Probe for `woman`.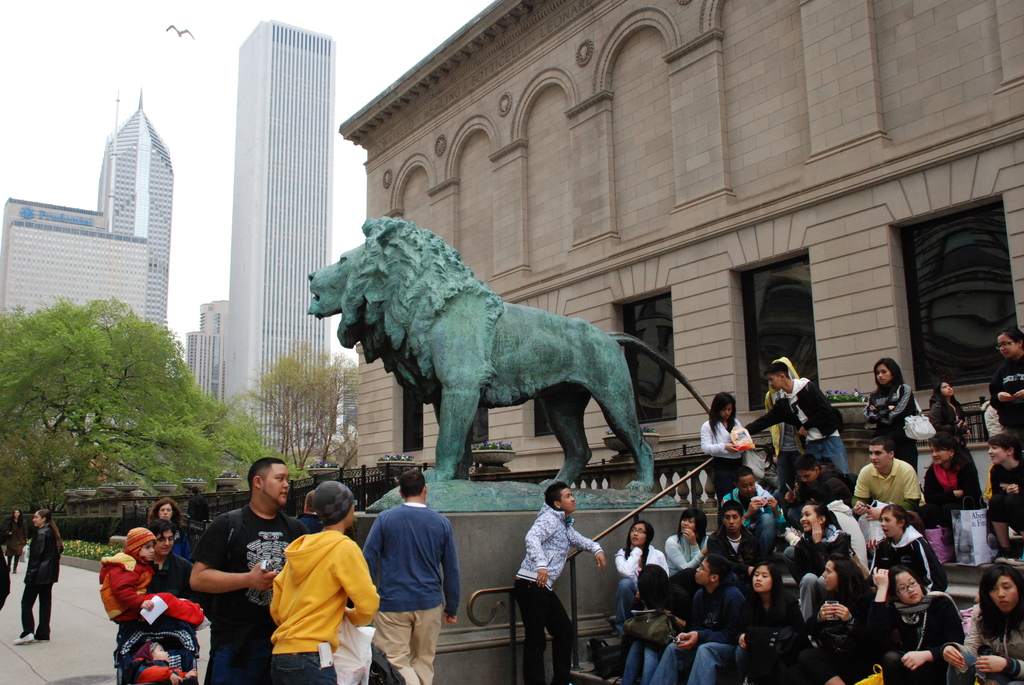
Probe result: select_region(979, 434, 1023, 558).
